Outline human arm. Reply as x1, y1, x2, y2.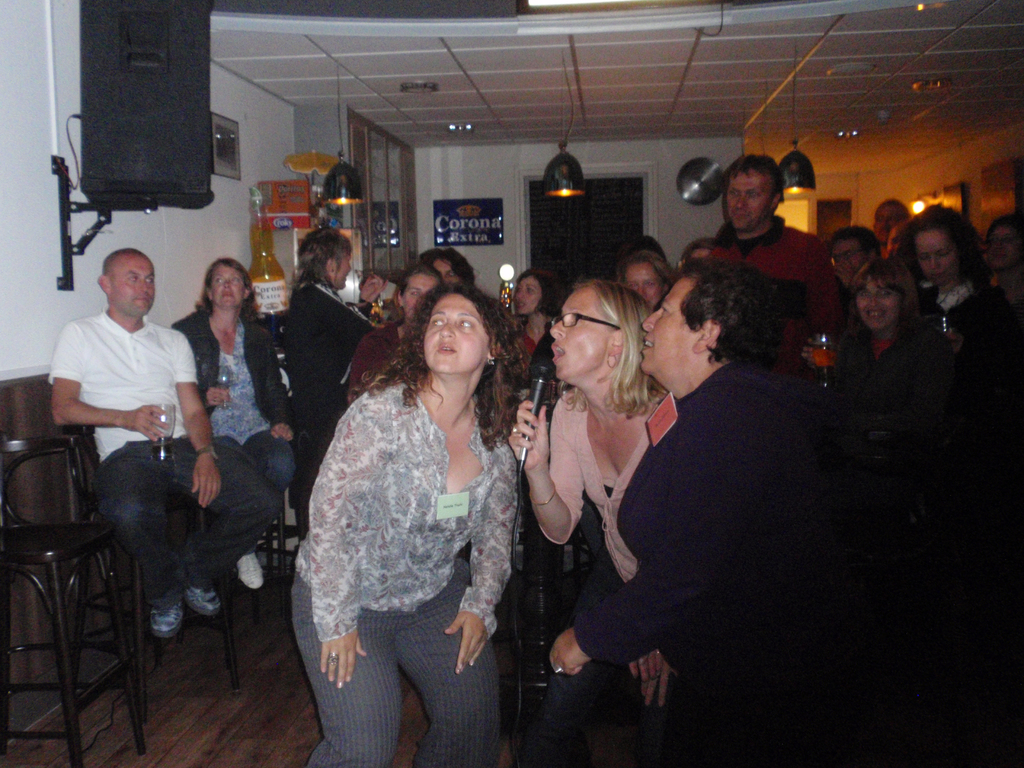
43, 315, 178, 444.
